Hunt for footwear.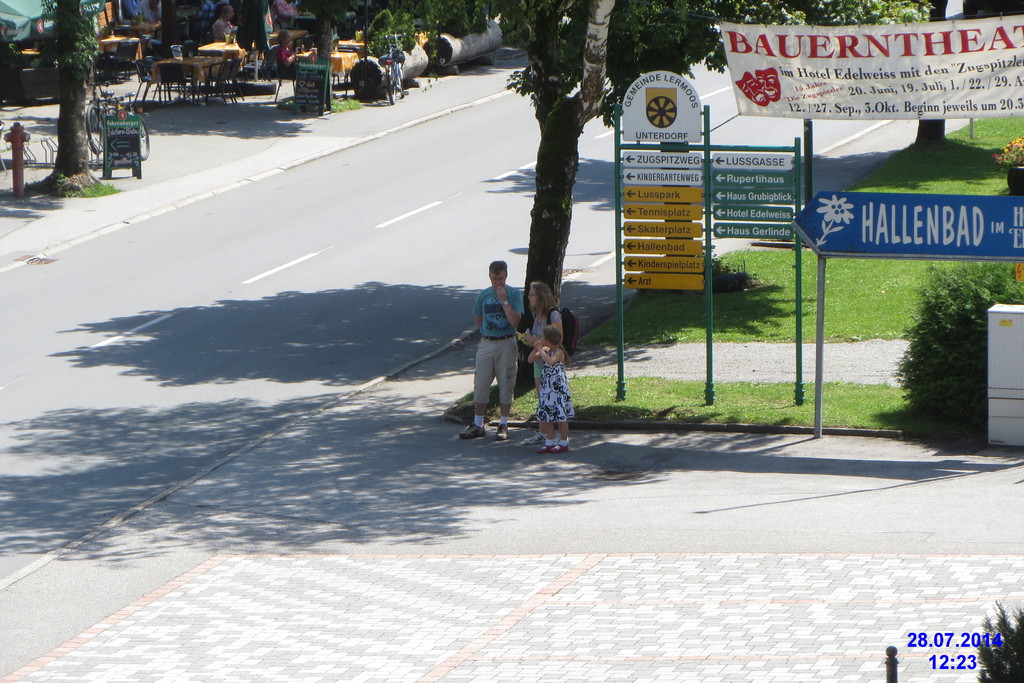
Hunted down at rect(540, 446, 552, 451).
